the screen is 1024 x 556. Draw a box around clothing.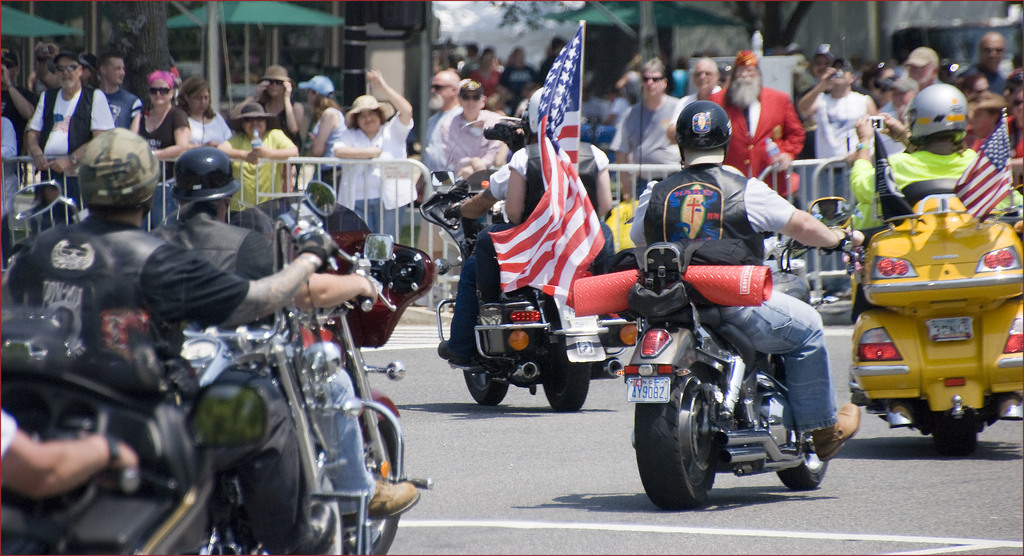
710/92/807/204.
